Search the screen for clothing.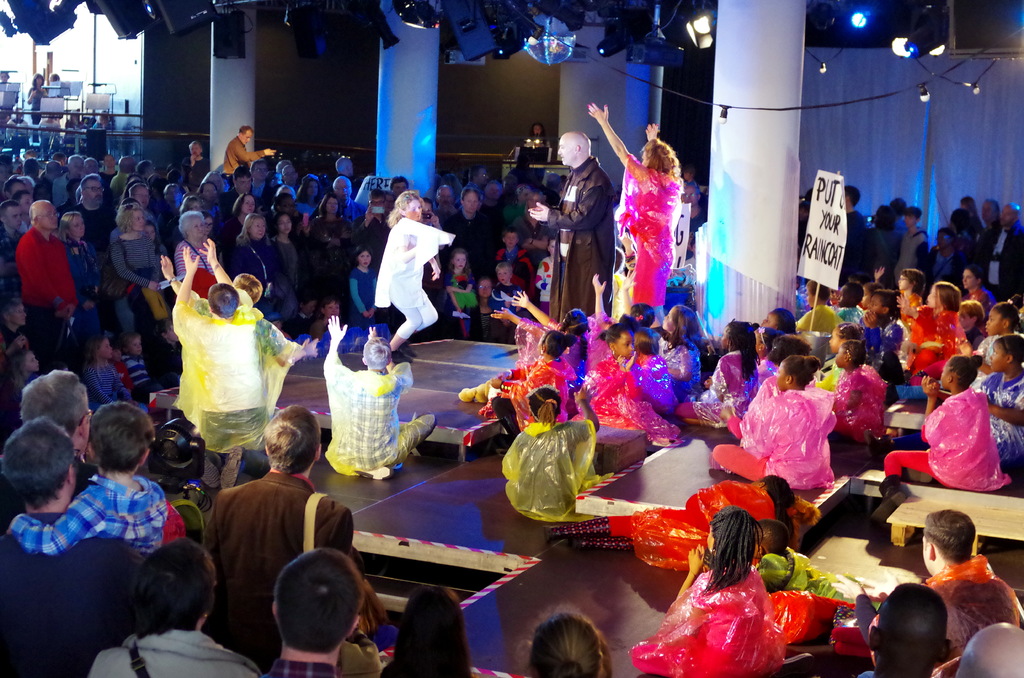
Found at [left=911, top=311, right=975, bottom=379].
